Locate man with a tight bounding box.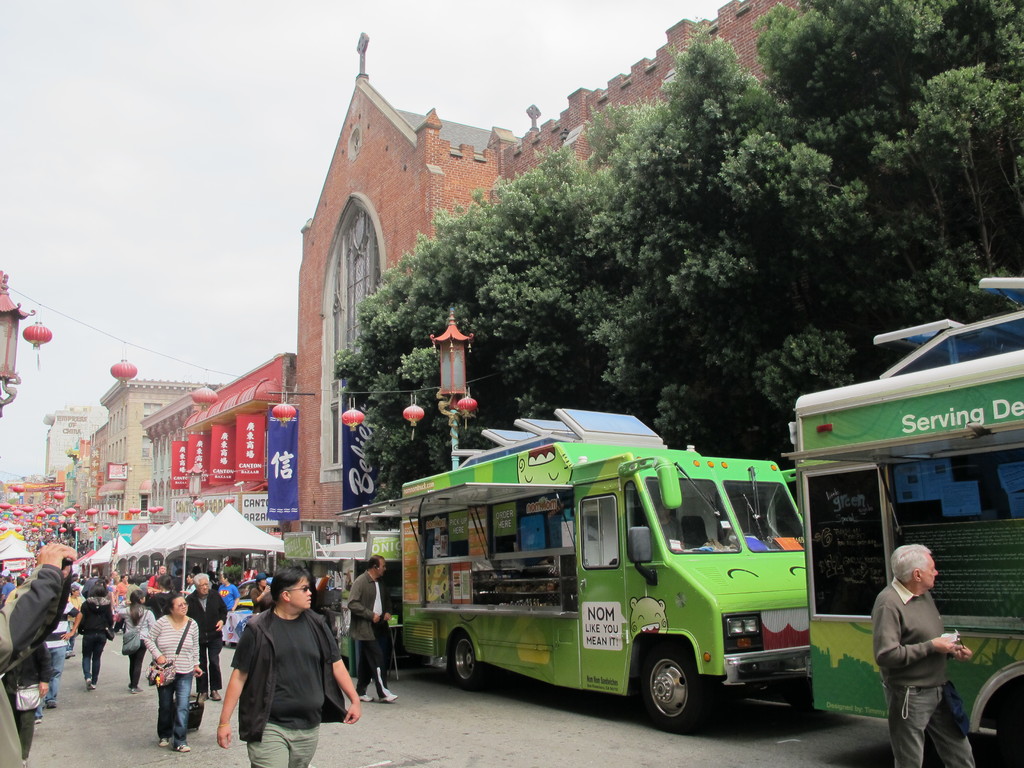
locate(345, 554, 400, 702).
